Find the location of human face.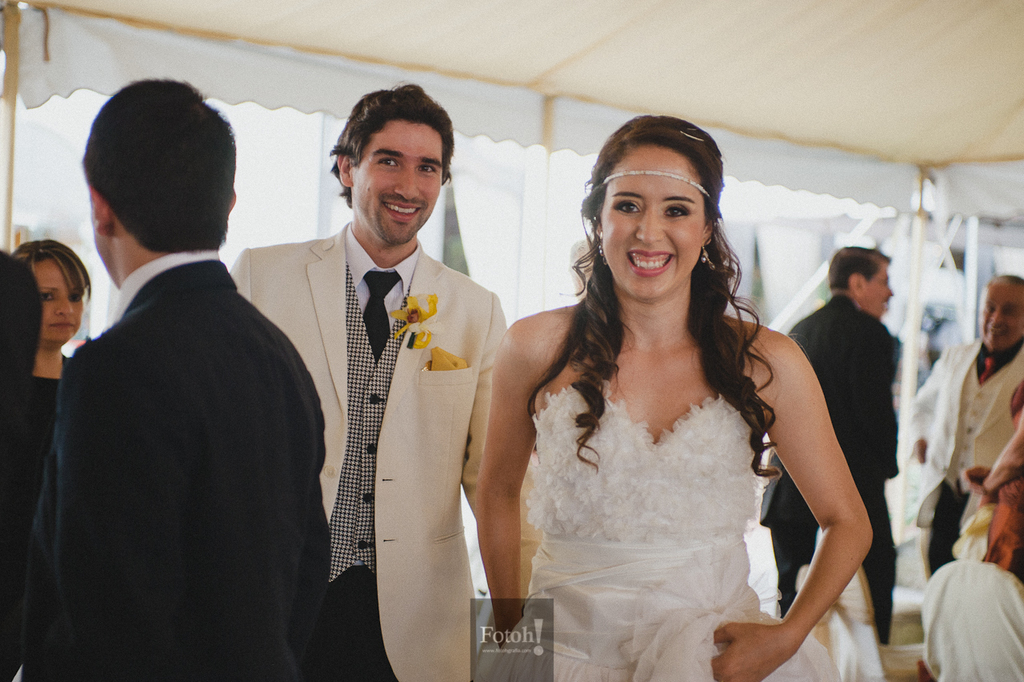
Location: [left=596, top=138, right=708, bottom=302].
